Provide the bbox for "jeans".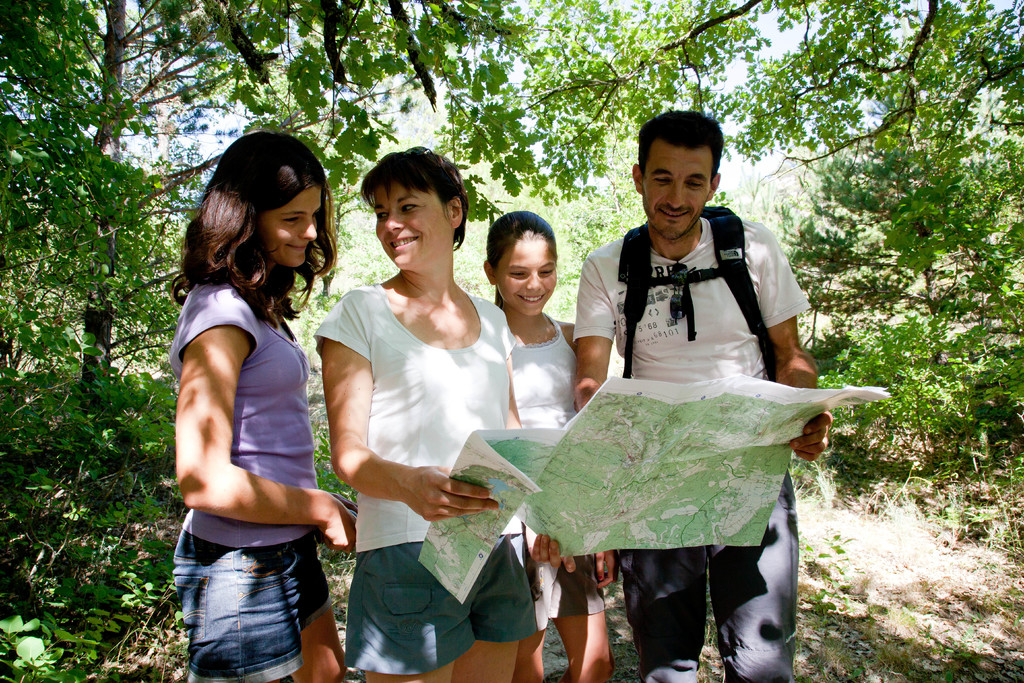
(184, 485, 333, 667).
